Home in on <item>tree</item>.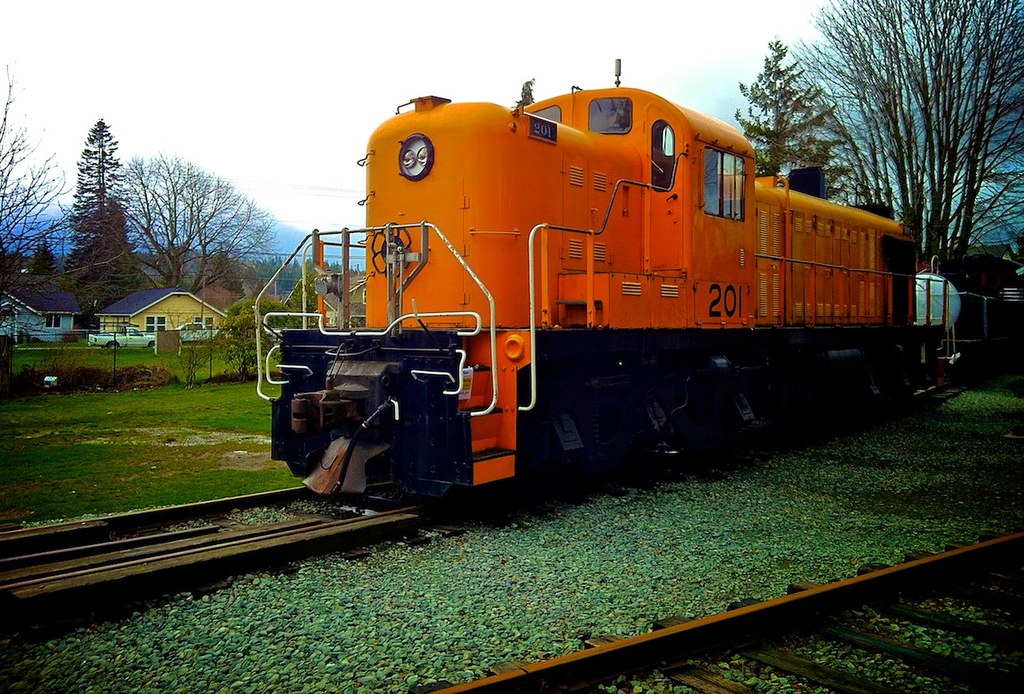
Homed in at bbox=[109, 150, 280, 292].
